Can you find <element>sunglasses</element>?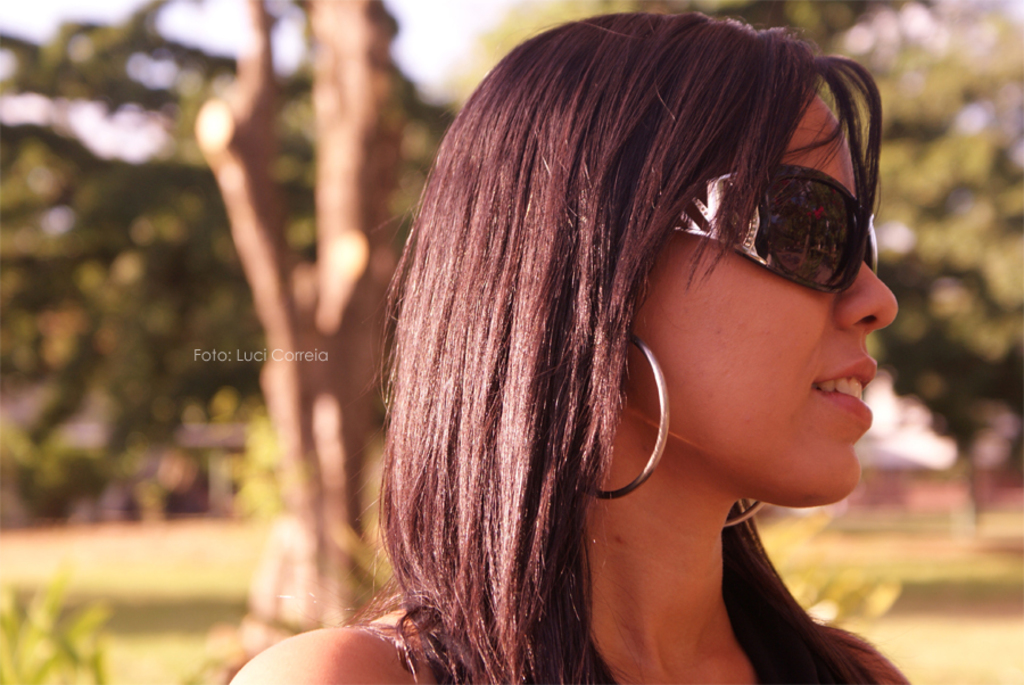
Yes, bounding box: (left=674, top=160, right=877, bottom=294).
